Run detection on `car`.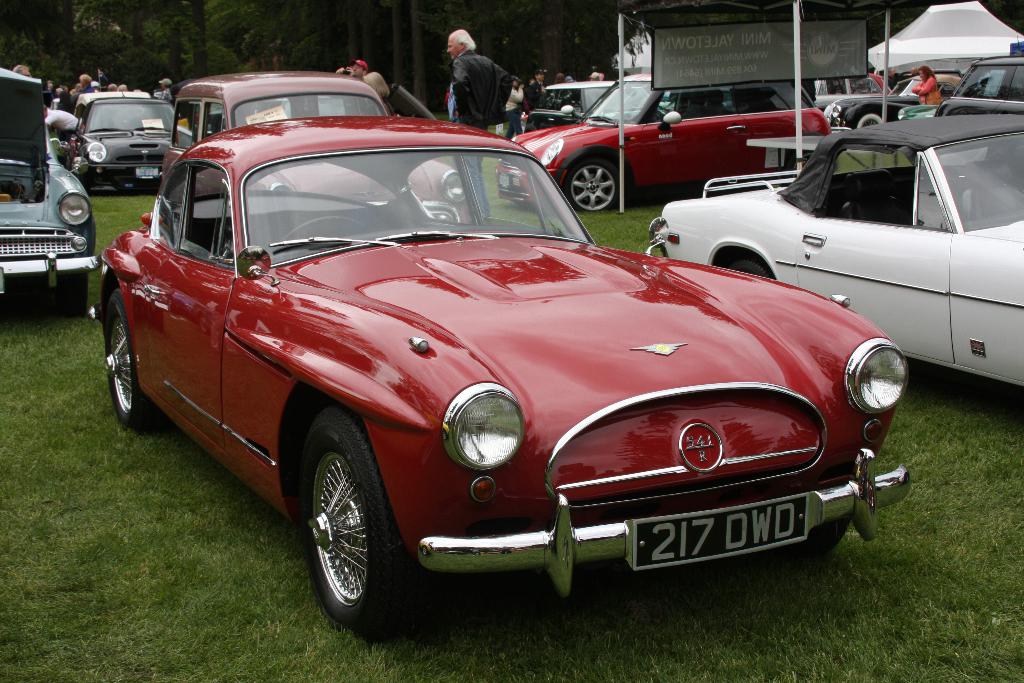
Result: bbox=(0, 66, 1023, 637).
